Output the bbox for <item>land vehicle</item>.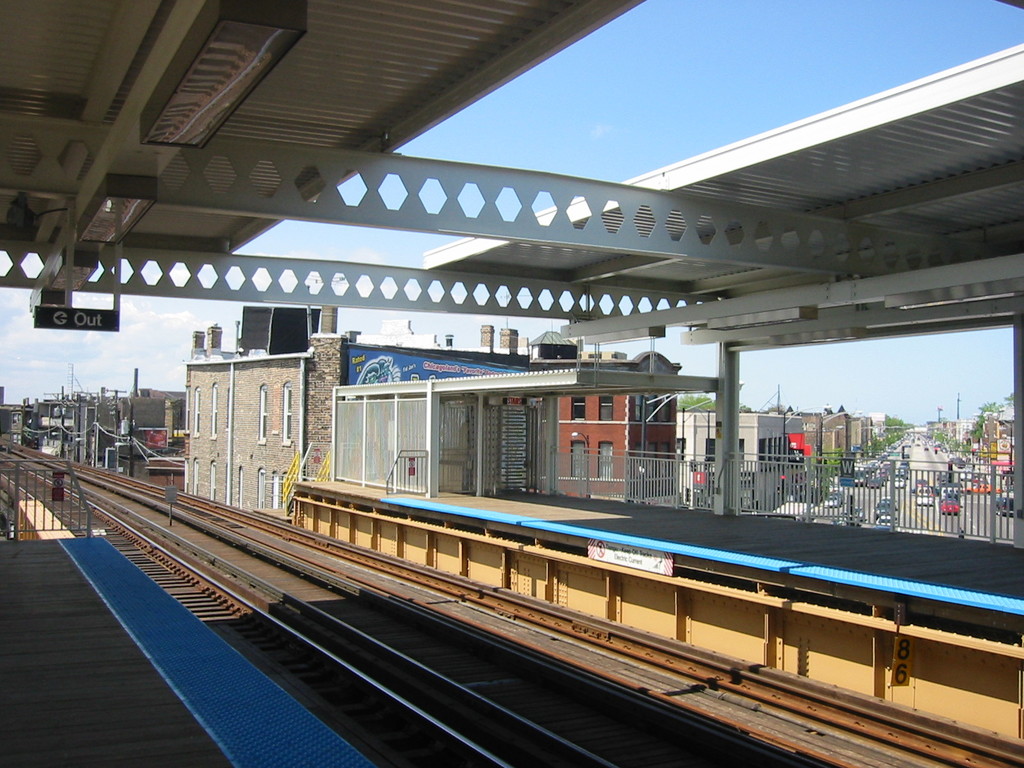
[x1=823, y1=497, x2=840, y2=504].
